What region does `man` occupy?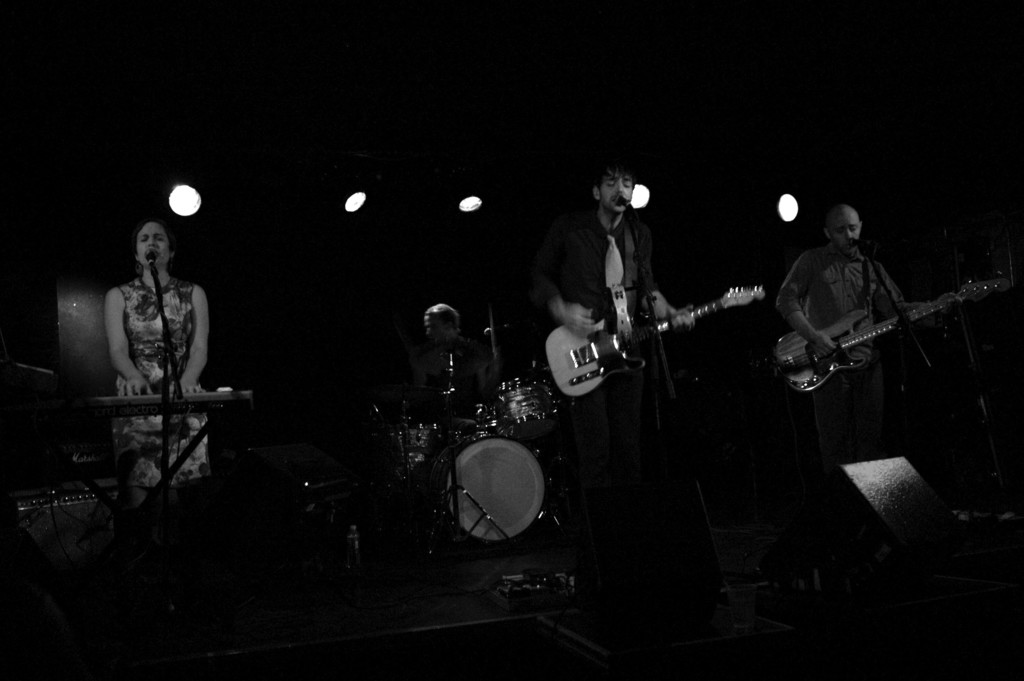
box(780, 202, 963, 560).
